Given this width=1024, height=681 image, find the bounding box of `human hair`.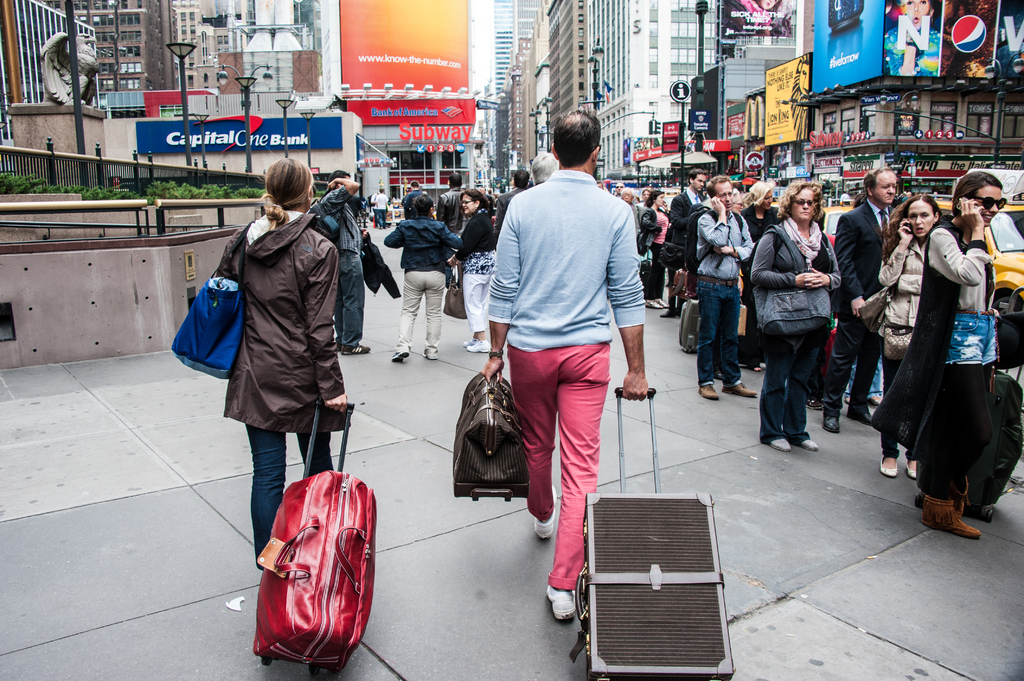
884/193/942/261.
